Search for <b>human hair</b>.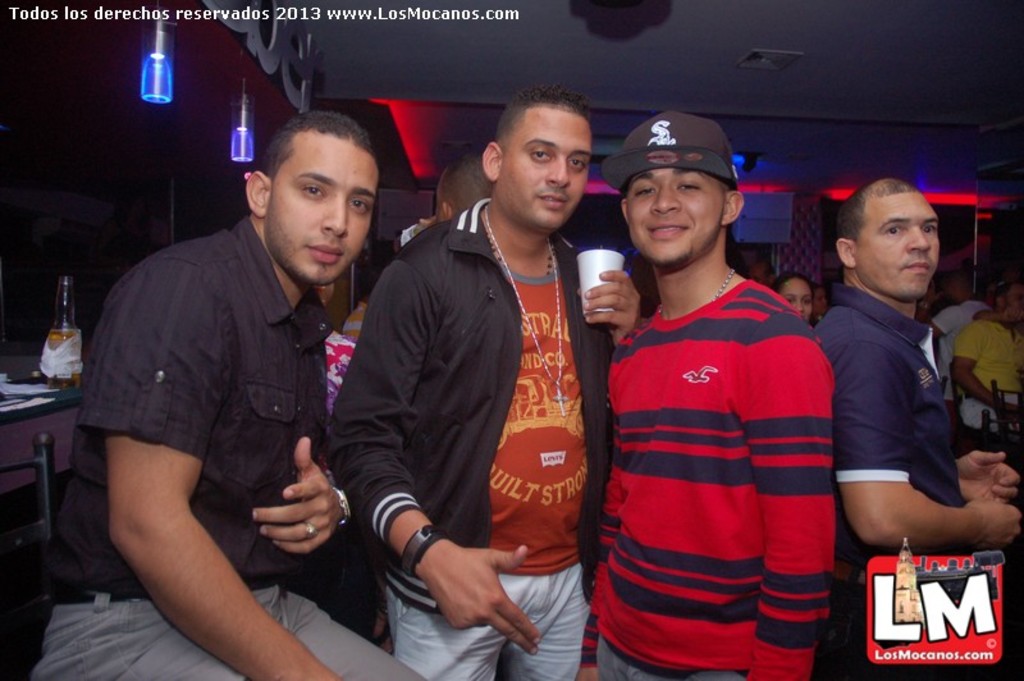
Found at left=835, top=178, right=919, bottom=246.
